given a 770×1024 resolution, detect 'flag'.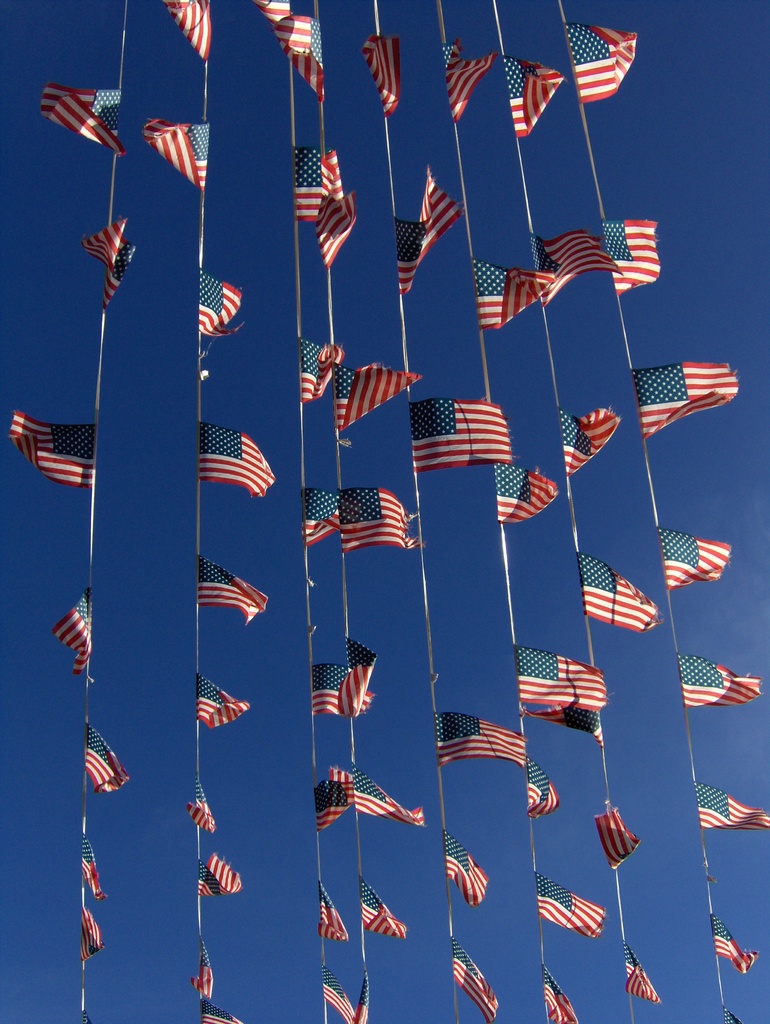
box=[200, 995, 248, 1023].
